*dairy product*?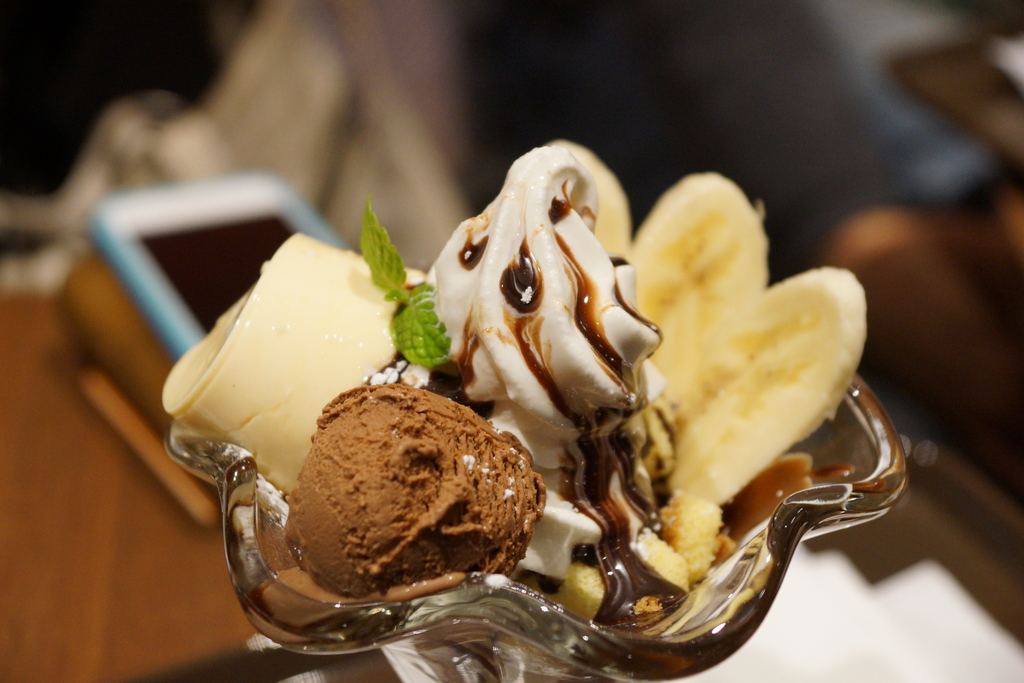
rect(644, 195, 847, 527)
